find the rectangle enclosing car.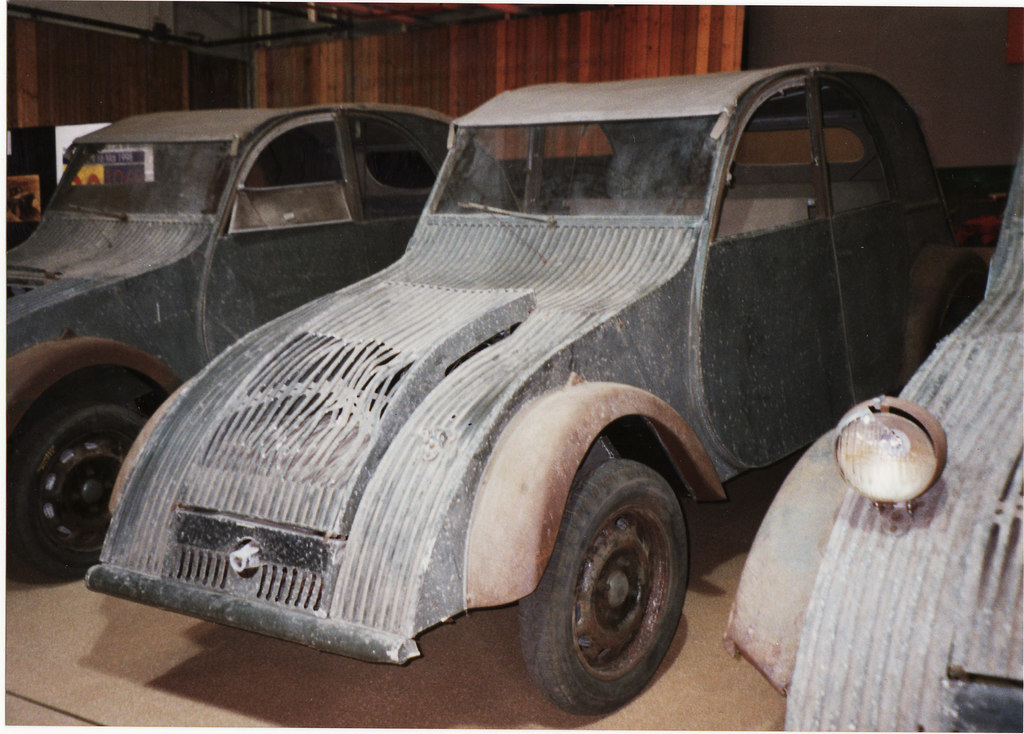
bbox=[81, 67, 1012, 720].
